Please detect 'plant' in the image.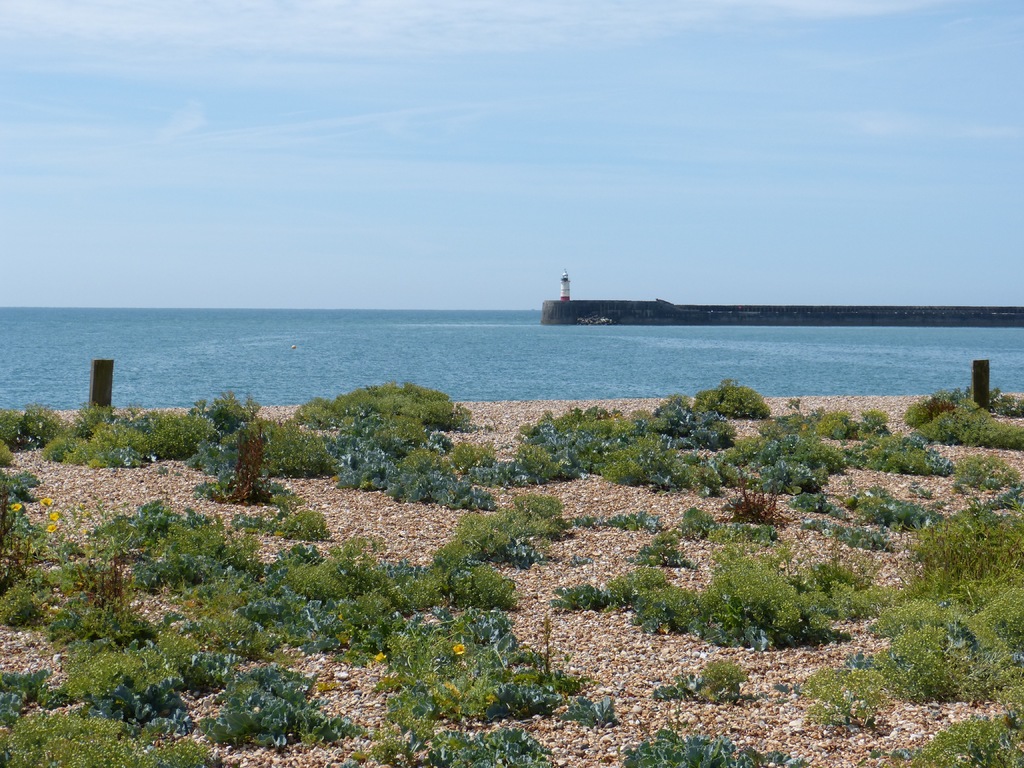
(x1=0, y1=666, x2=60, y2=715).
